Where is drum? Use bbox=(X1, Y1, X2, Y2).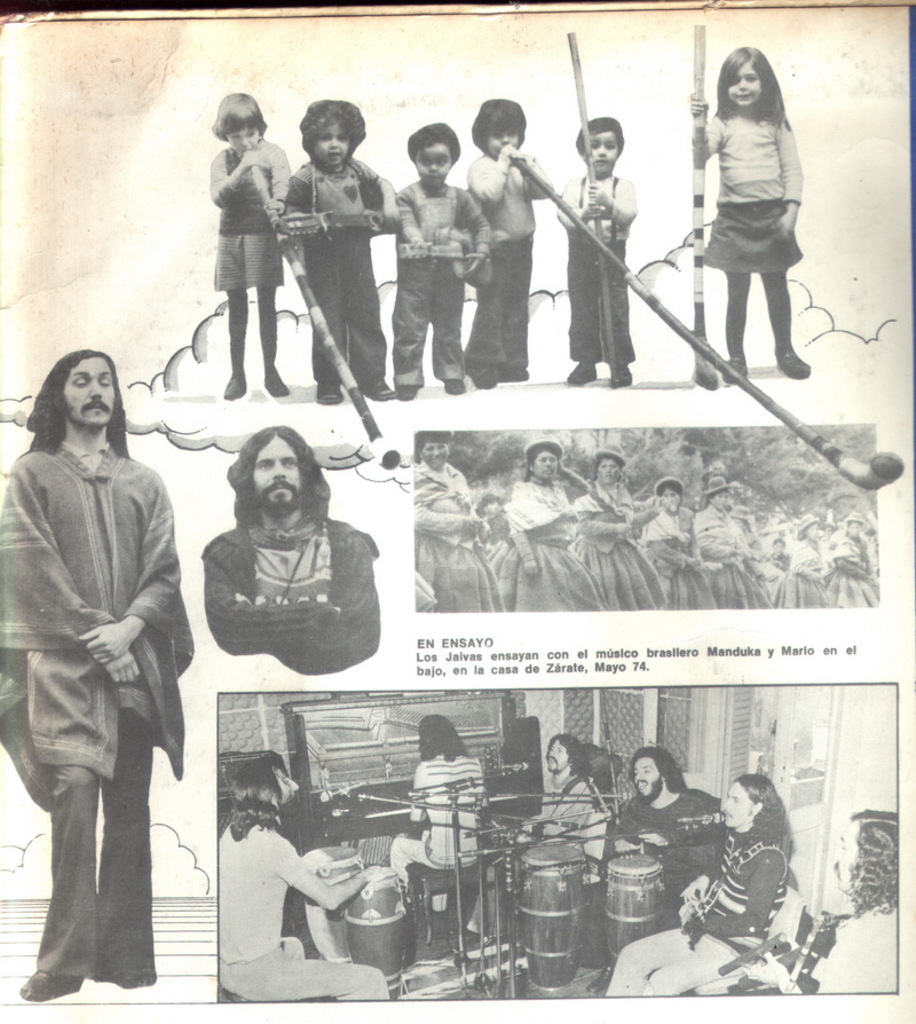
bbox=(518, 836, 590, 991).
